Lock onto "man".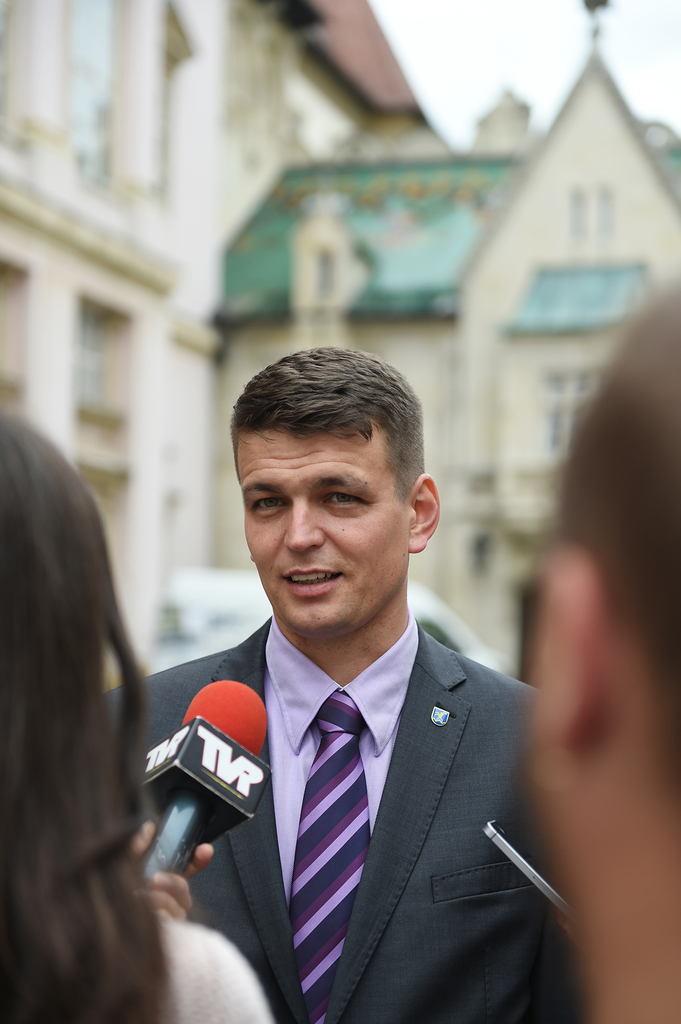
Locked: box=[86, 316, 618, 1023].
